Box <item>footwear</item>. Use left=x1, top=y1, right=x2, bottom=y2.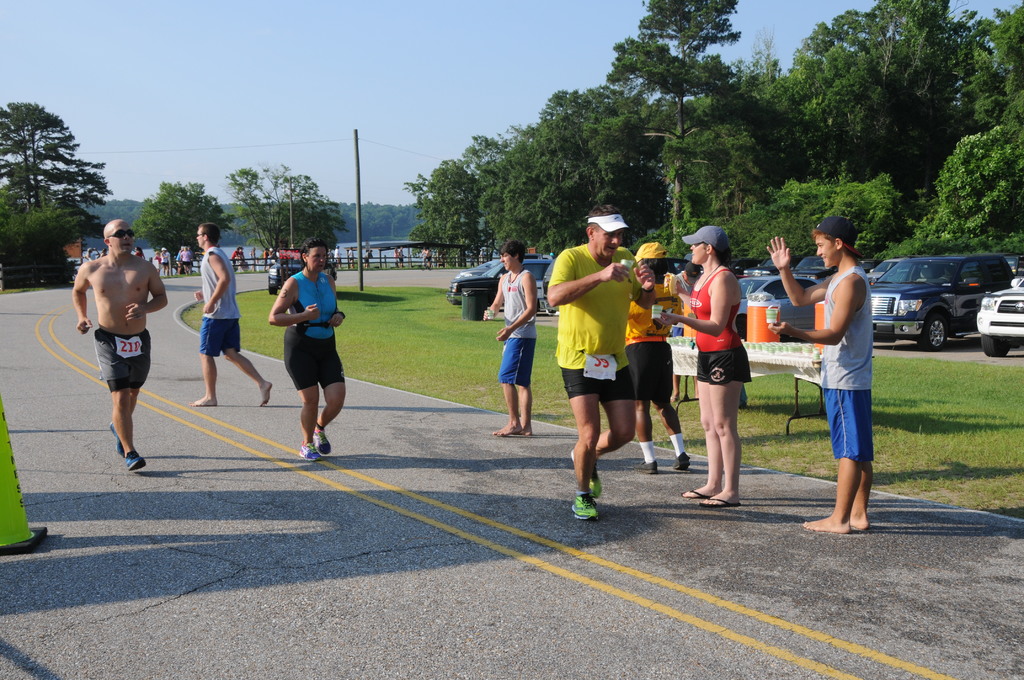
left=570, top=493, right=596, bottom=521.
